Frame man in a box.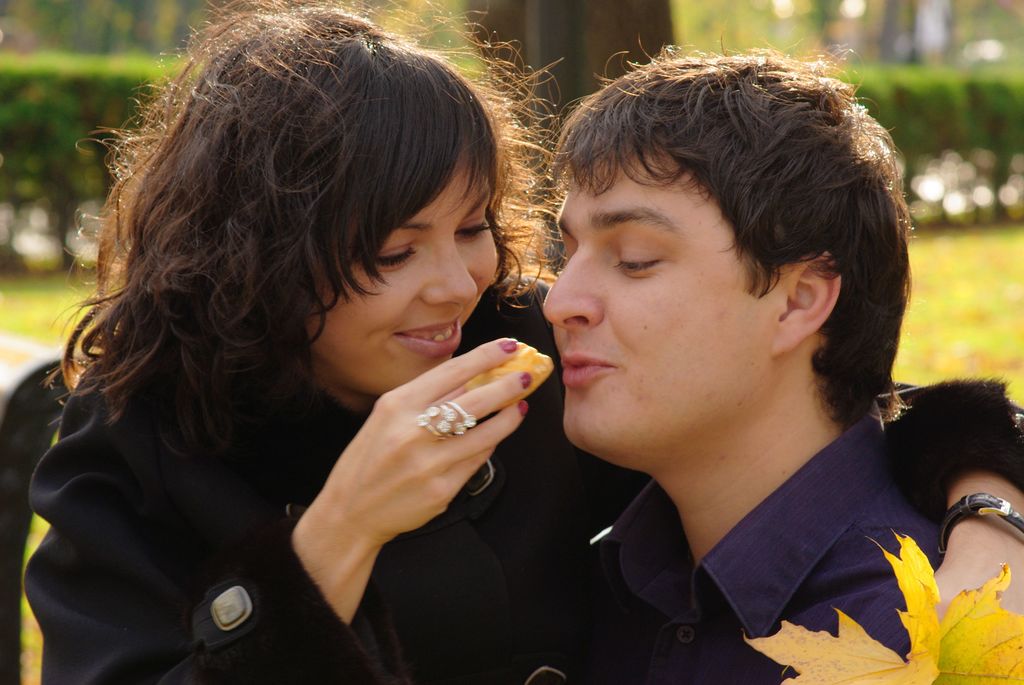
select_region(0, 0, 1023, 684).
